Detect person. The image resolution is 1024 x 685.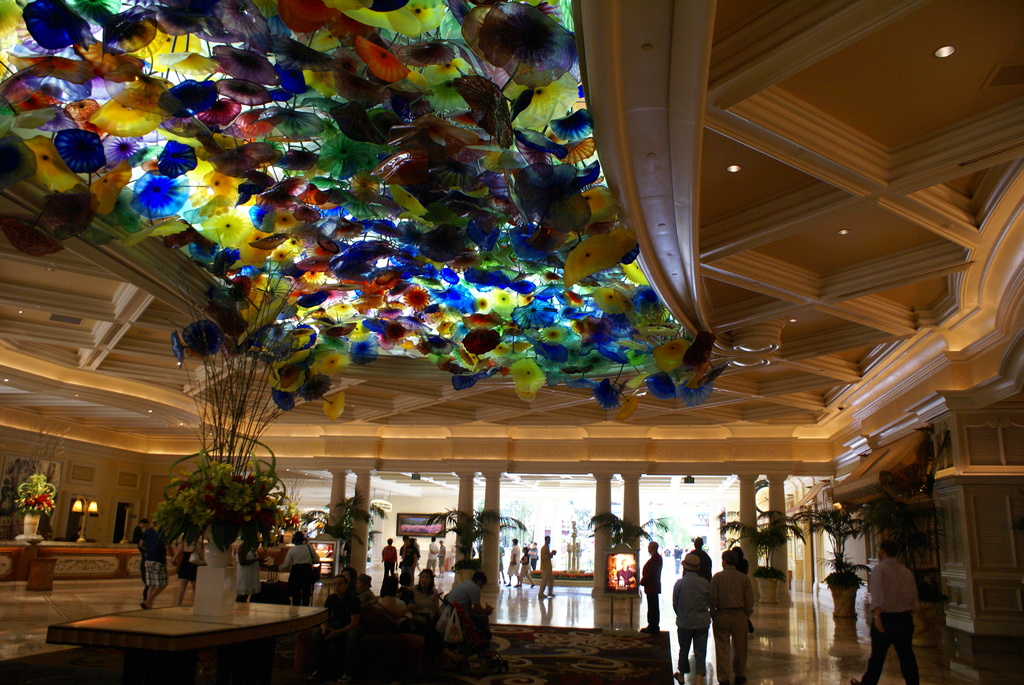
bbox=(506, 539, 519, 588).
